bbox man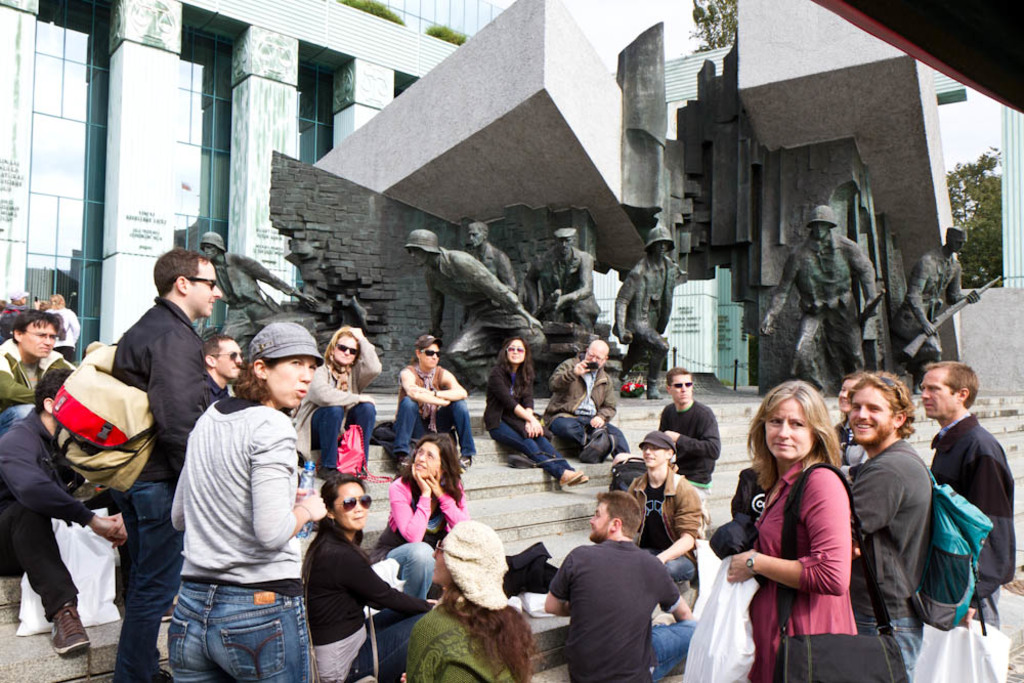
402 226 547 397
